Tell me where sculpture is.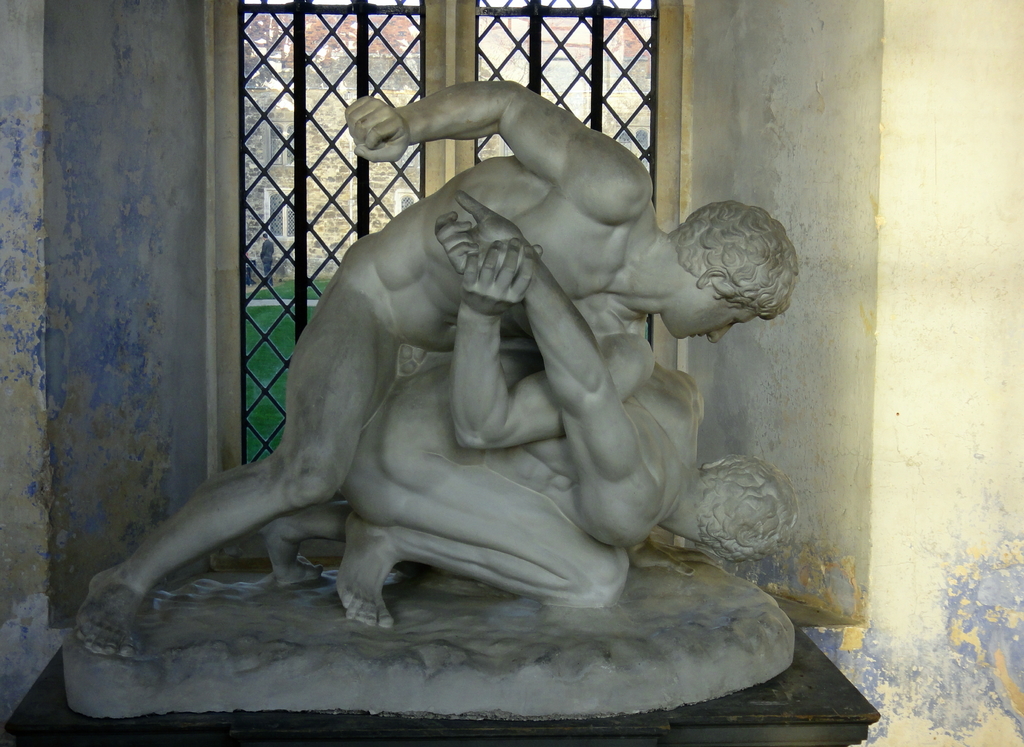
sculpture is at box=[76, 81, 798, 659].
